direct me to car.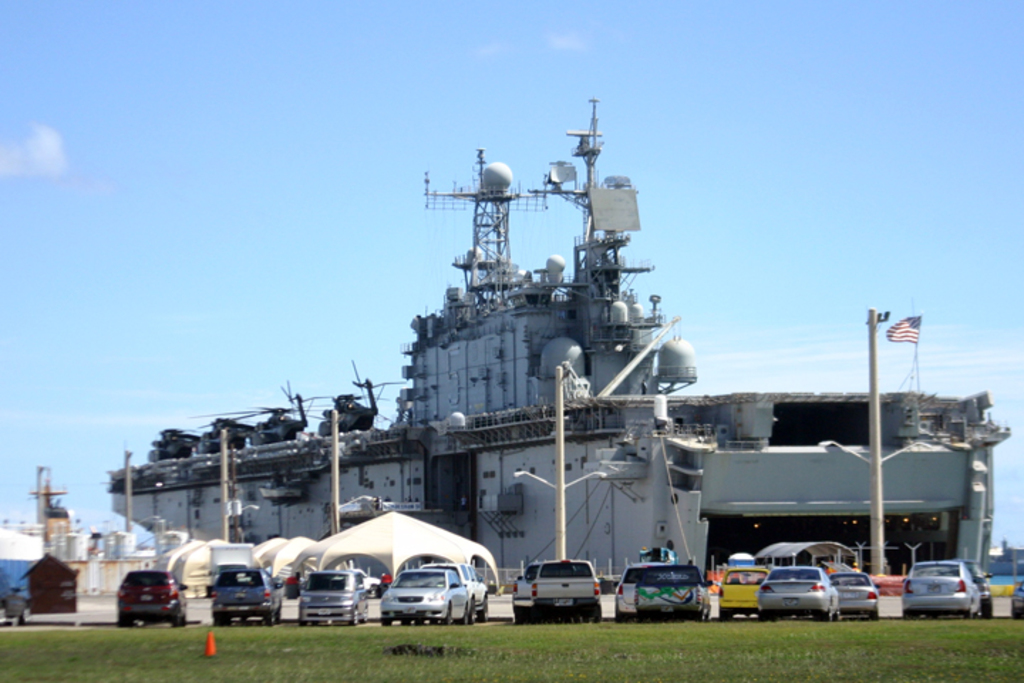
Direction: crop(633, 561, 713, 622).
